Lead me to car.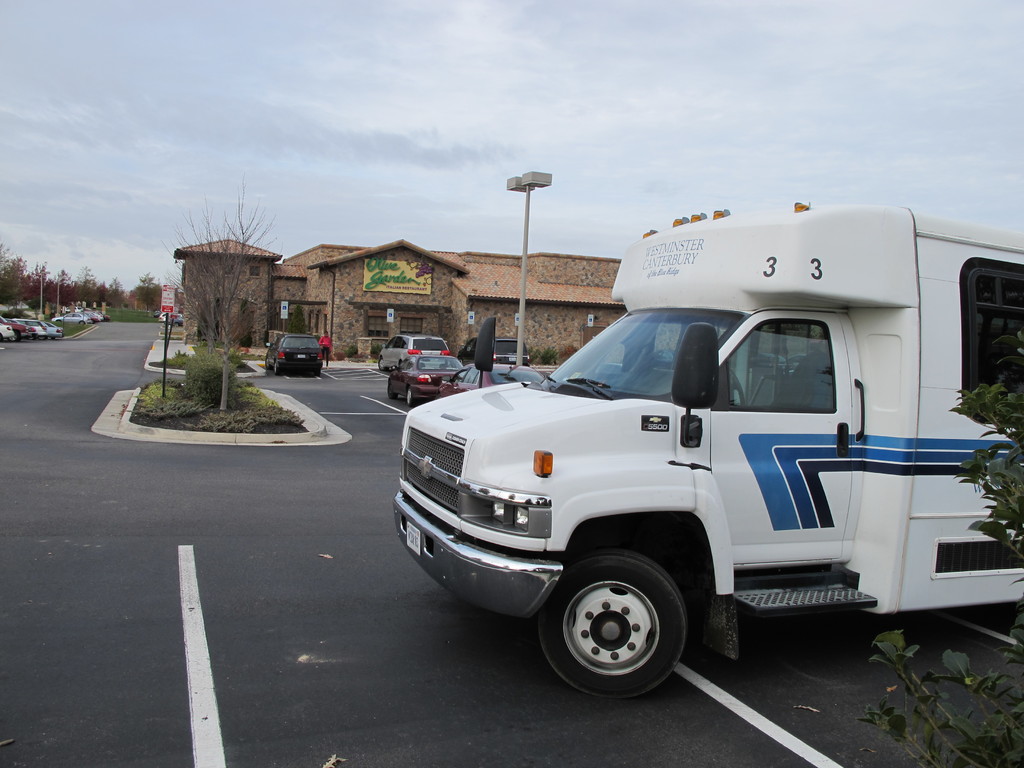
Lead to BBox(0, 312, 15, 339).
